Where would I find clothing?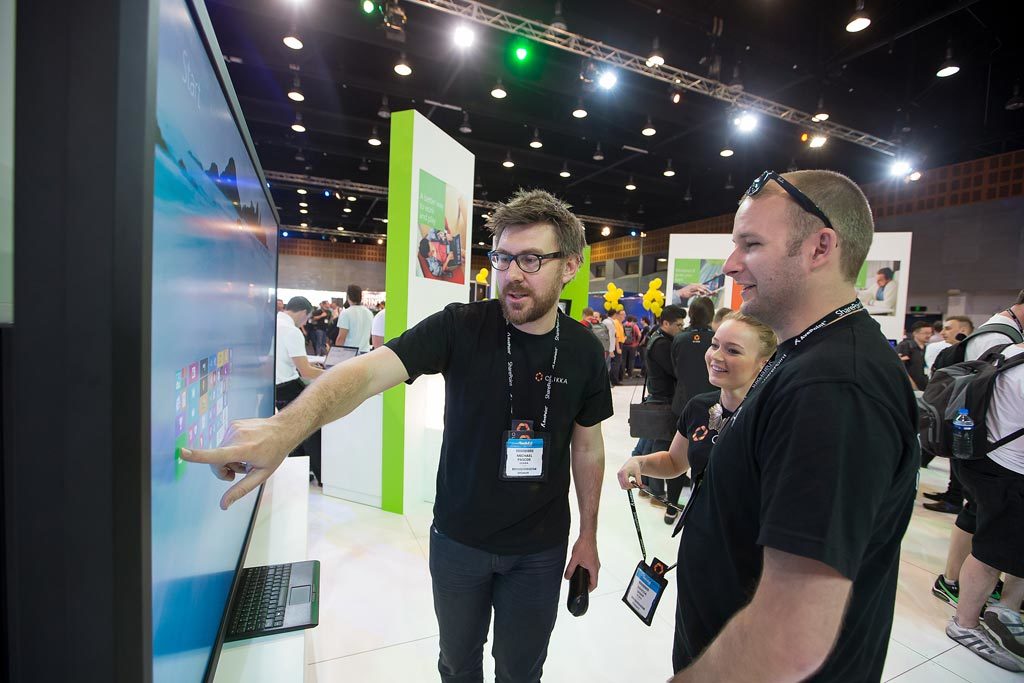
At region(678, 394, 738, 483).
